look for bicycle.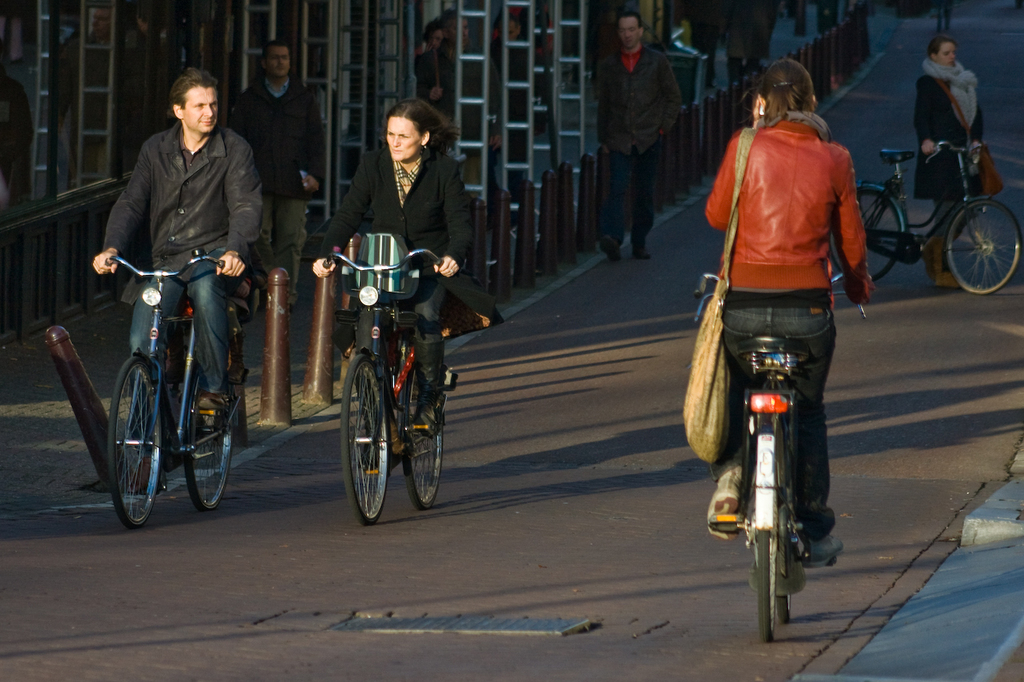
Found: {"left": 707, "top": 249, "right": 857, "bottom": 632}.
